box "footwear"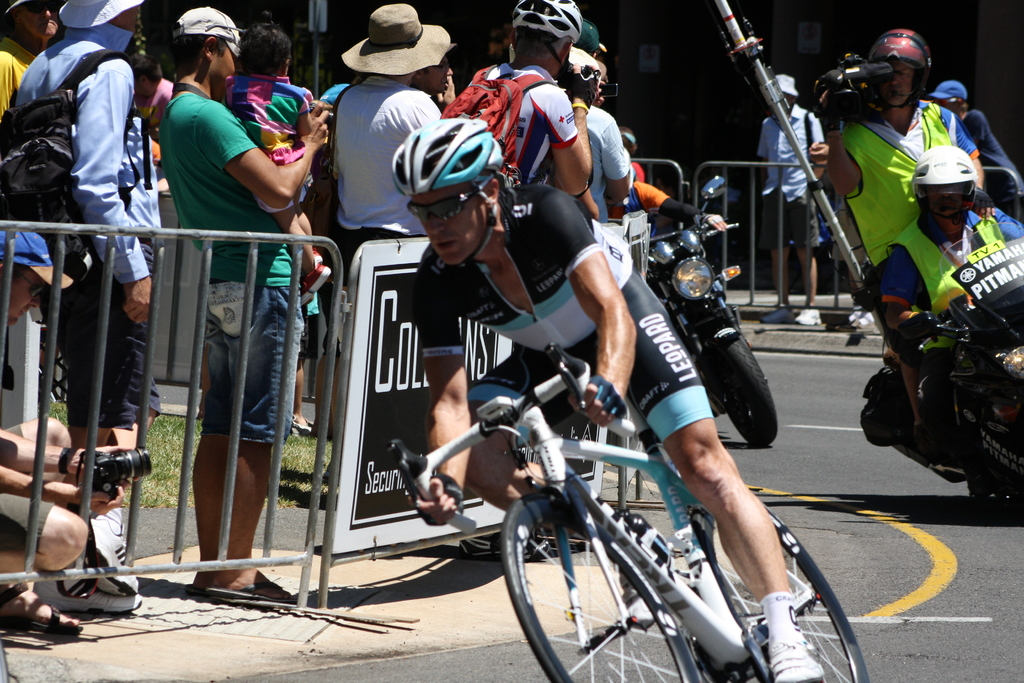
pyautogui.locateOnScreen(789, 295, 820, 328)
